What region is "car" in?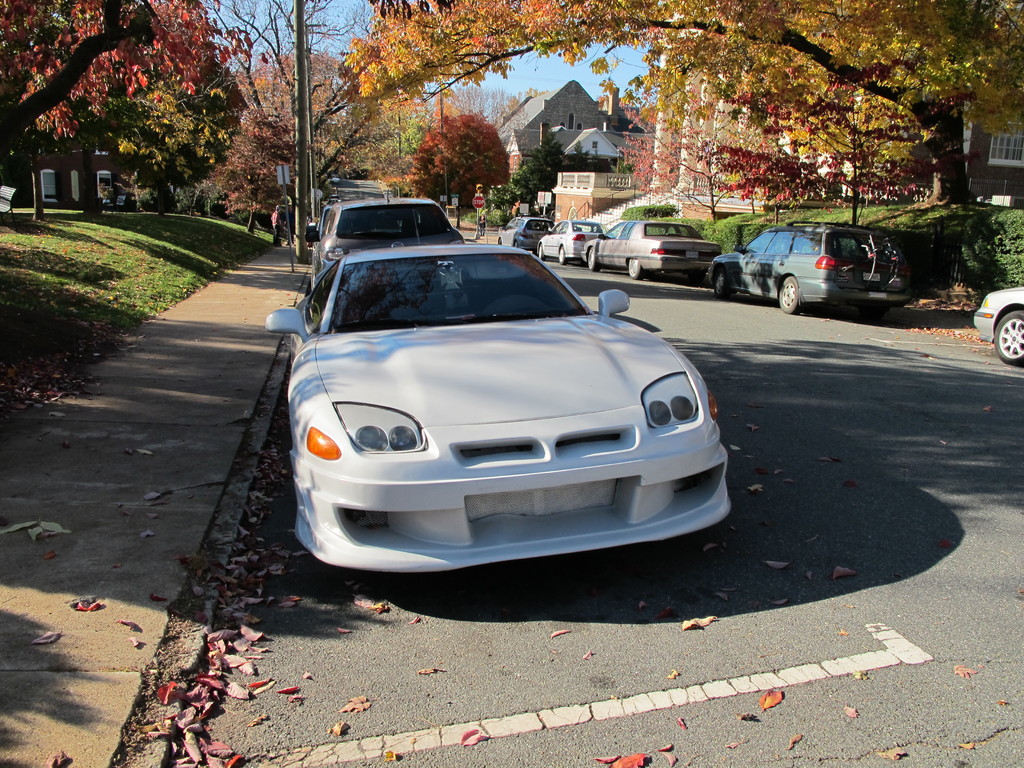
locate(582, 213, 722, 276).
